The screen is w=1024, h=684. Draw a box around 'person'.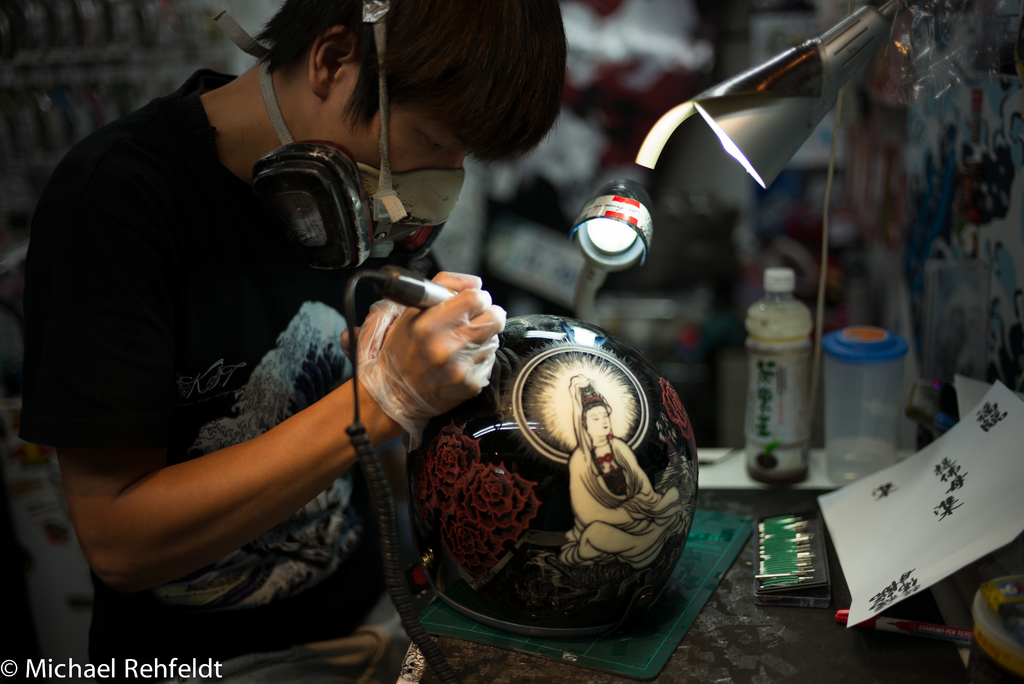
<box>565,376,687,566</box>.
